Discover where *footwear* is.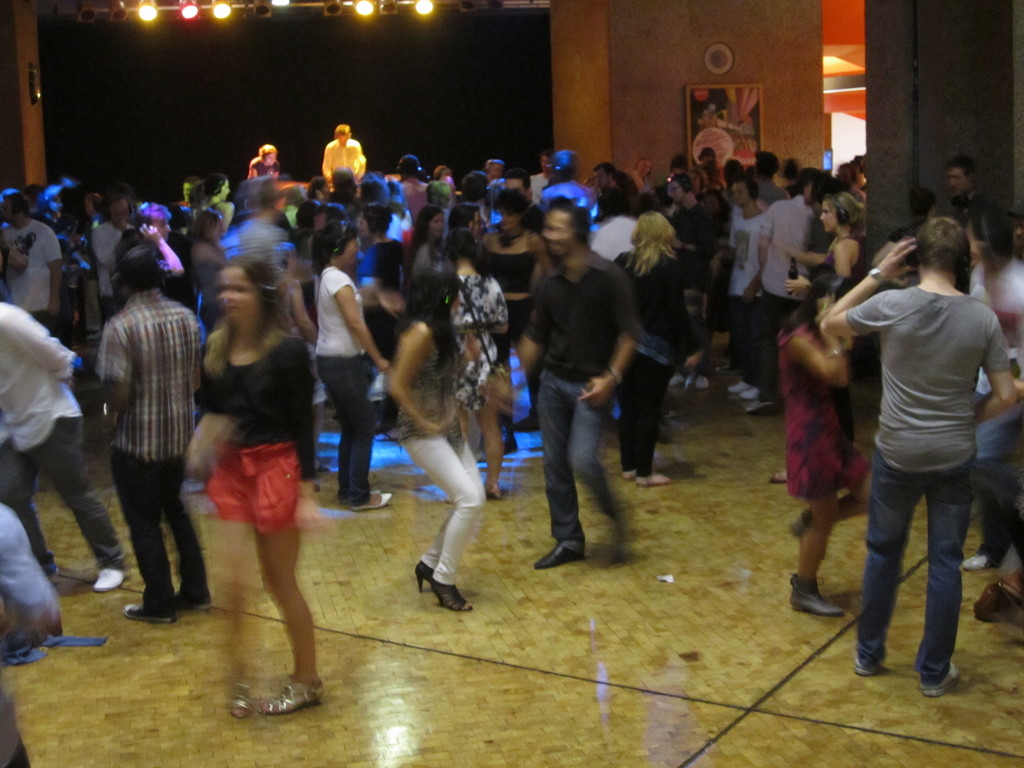
Discovered at <box>842,631,873,688</box>.
